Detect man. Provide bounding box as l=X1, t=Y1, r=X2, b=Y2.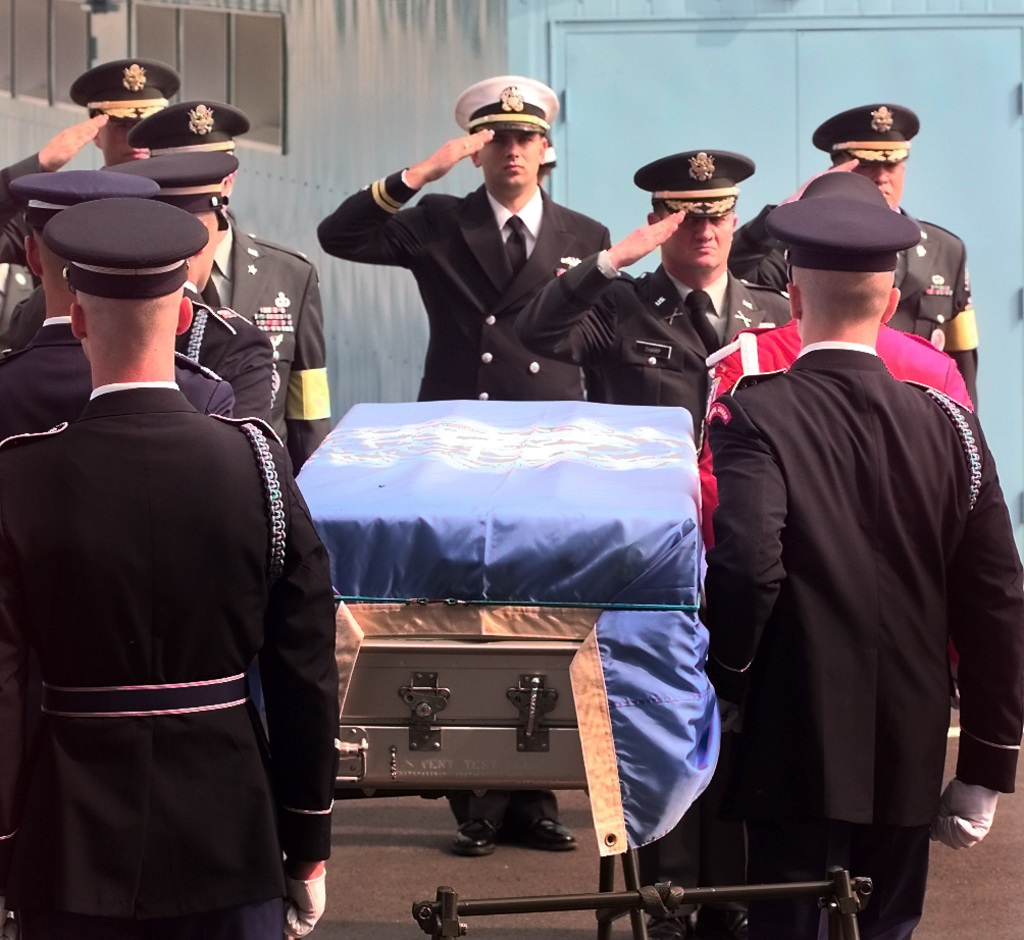
l=705, t=170, r=974, b=561.
